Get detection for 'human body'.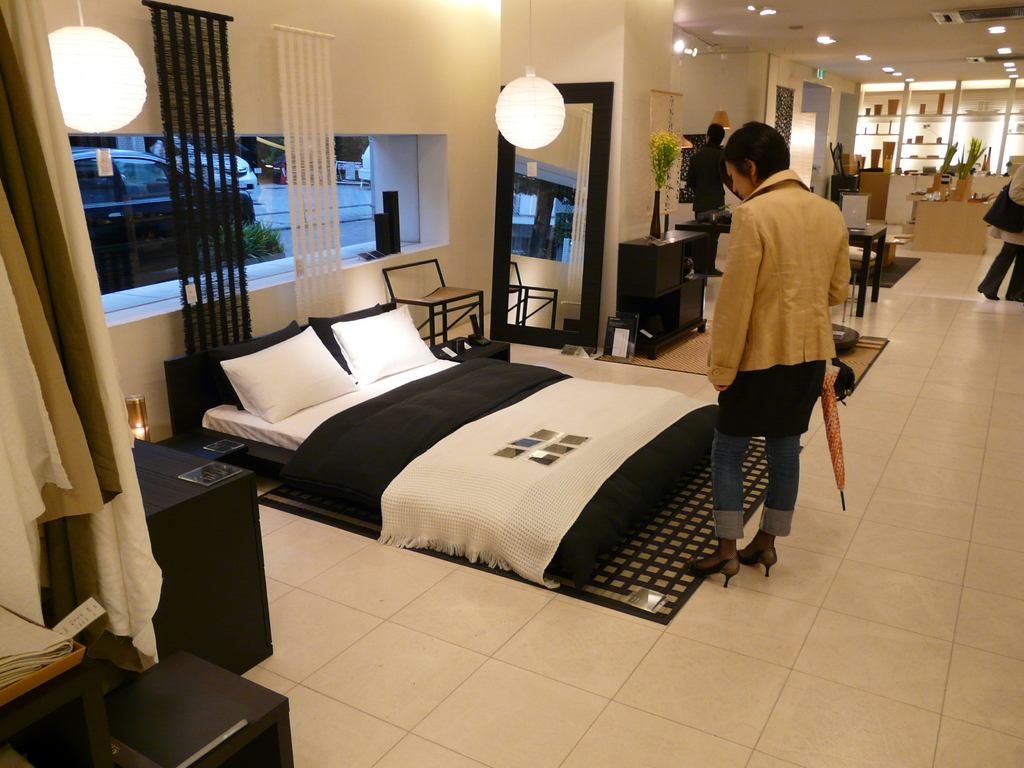
Detection: <box>710,152,868,574</box>.
